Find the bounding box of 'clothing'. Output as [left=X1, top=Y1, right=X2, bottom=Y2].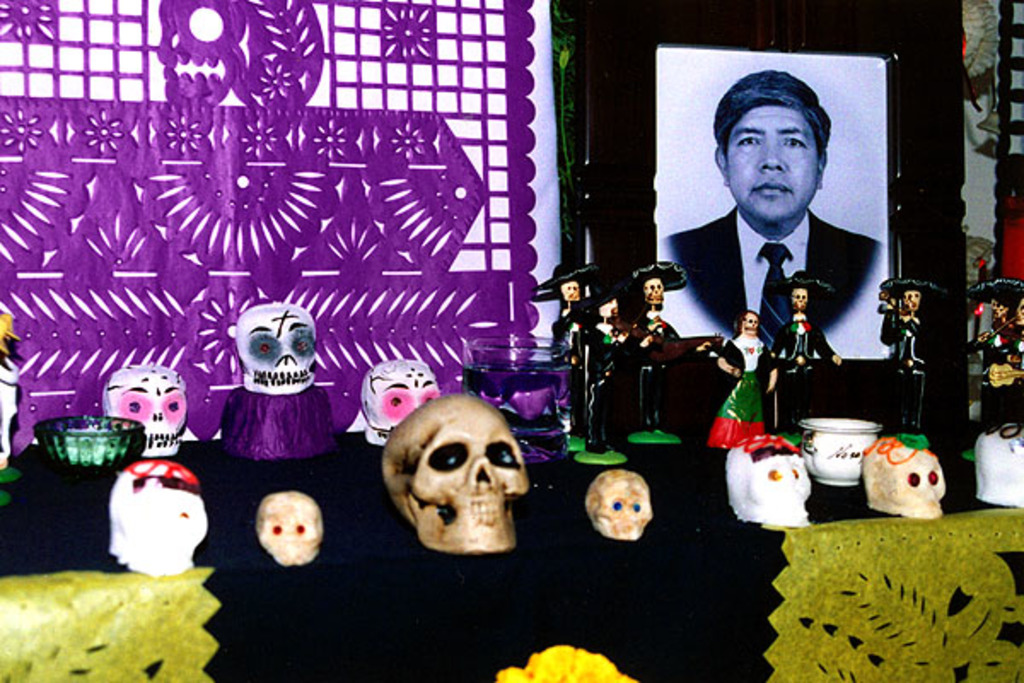
[left=582, top=318, right=628, bottom=452].
